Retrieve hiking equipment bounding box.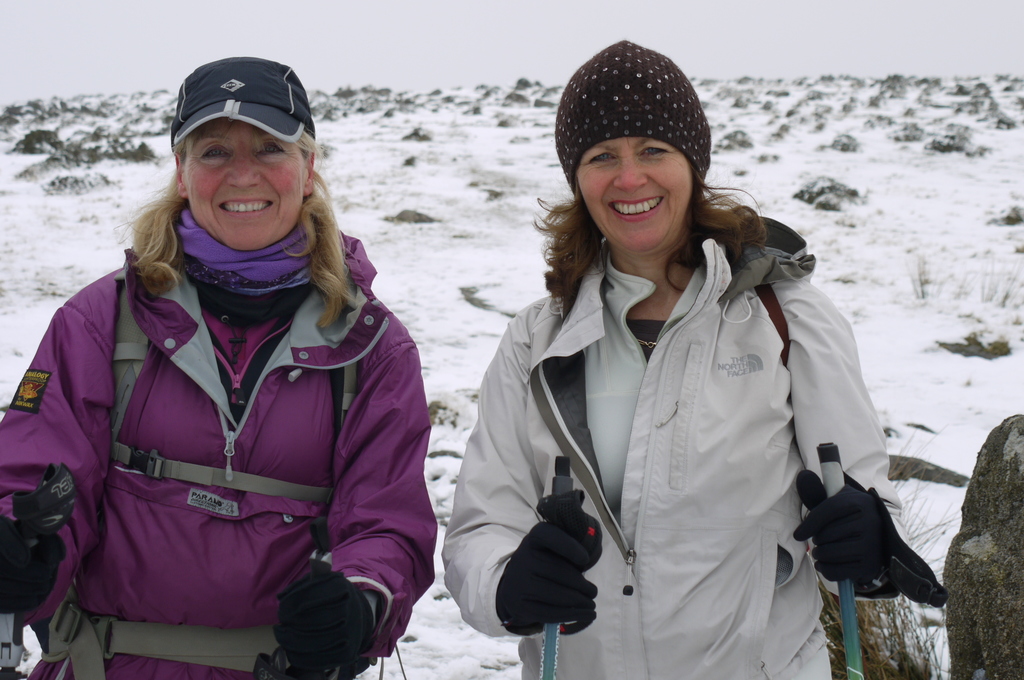
Bounding box: <box>0,490,73,614</box>.
